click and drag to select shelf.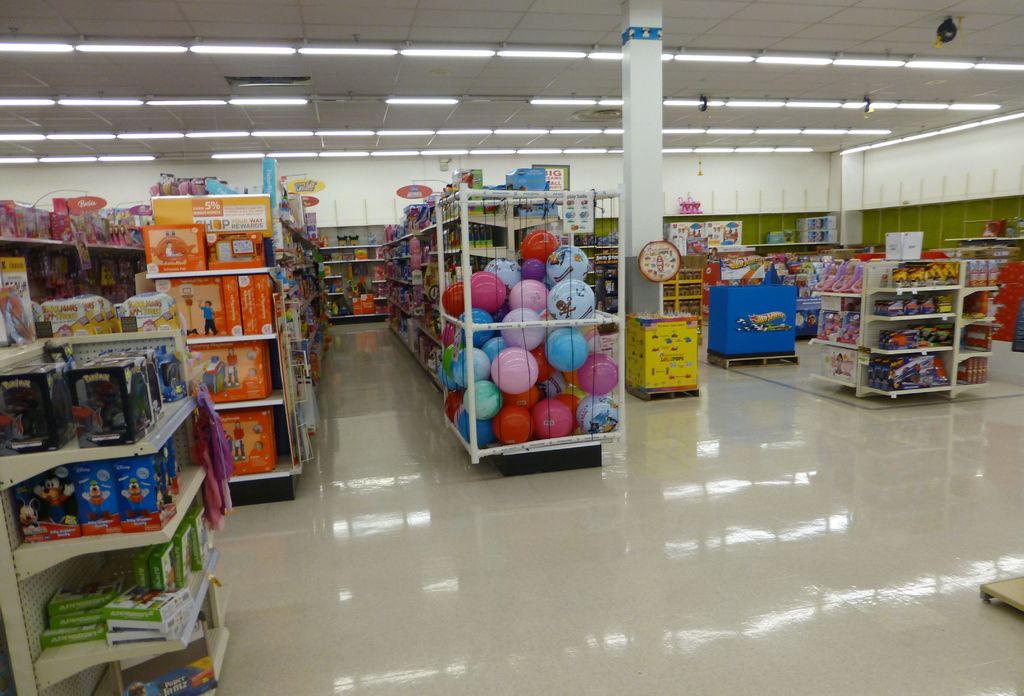
Selection: 806/288/861/394.
